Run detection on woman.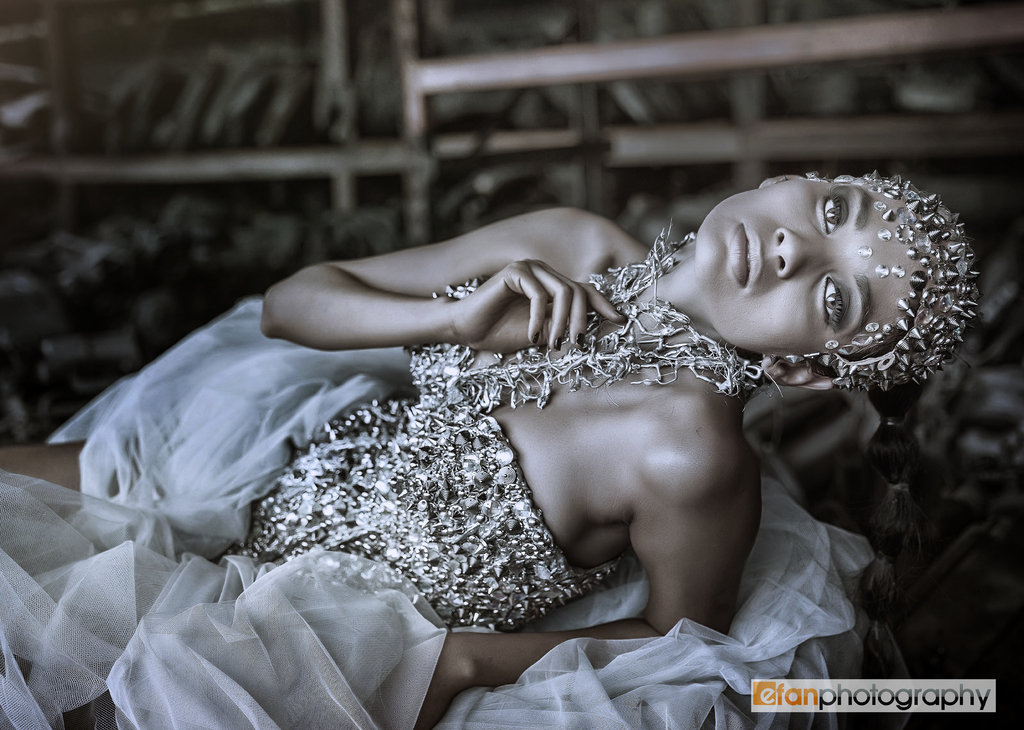
Result: <region>0, 168, 990, 729</region>.
